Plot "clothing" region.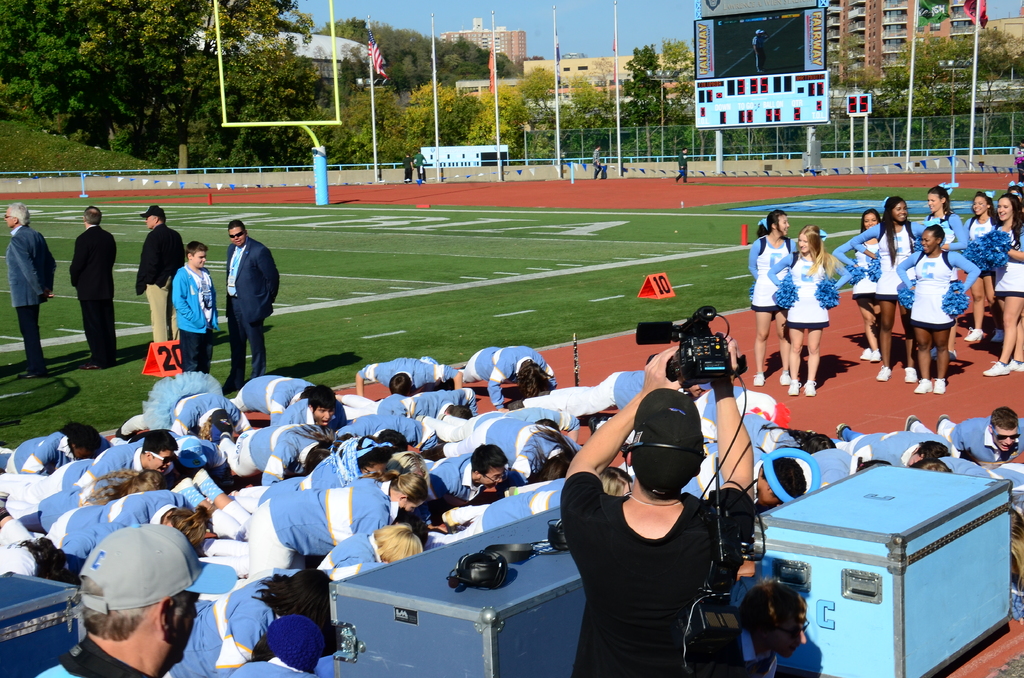
Plotted at bbox(4, 437, 144, 521).
